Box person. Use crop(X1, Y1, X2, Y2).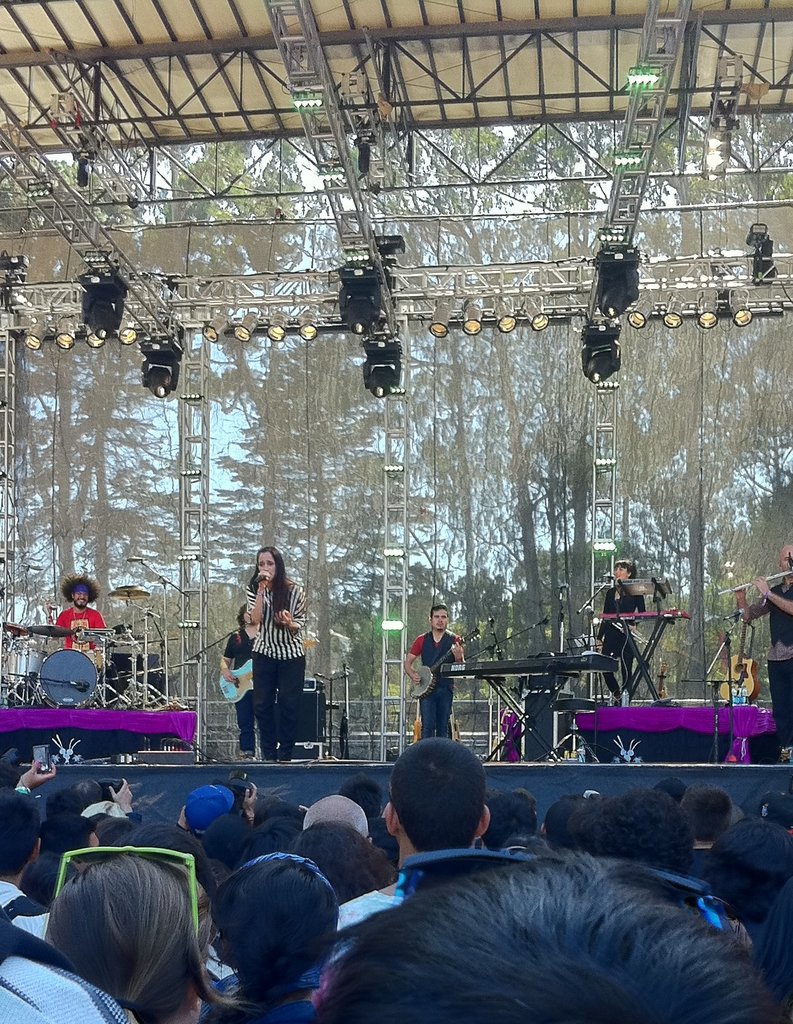
crop(411, 611, 475, 751).
